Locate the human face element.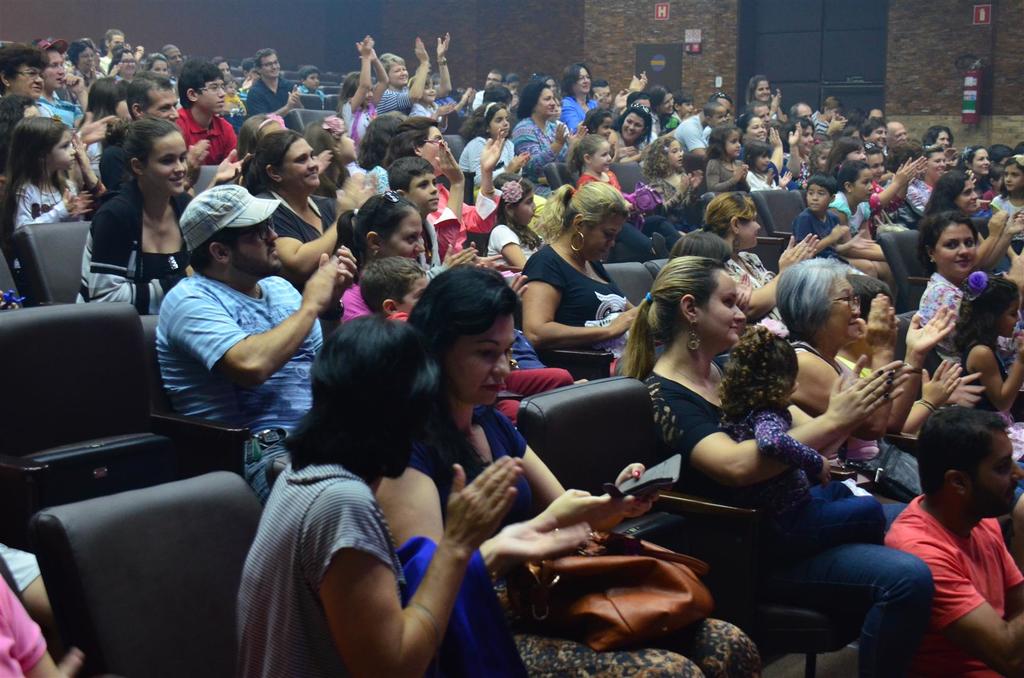
Element bbox: left=218, top=63, right=228, bottom=83.
